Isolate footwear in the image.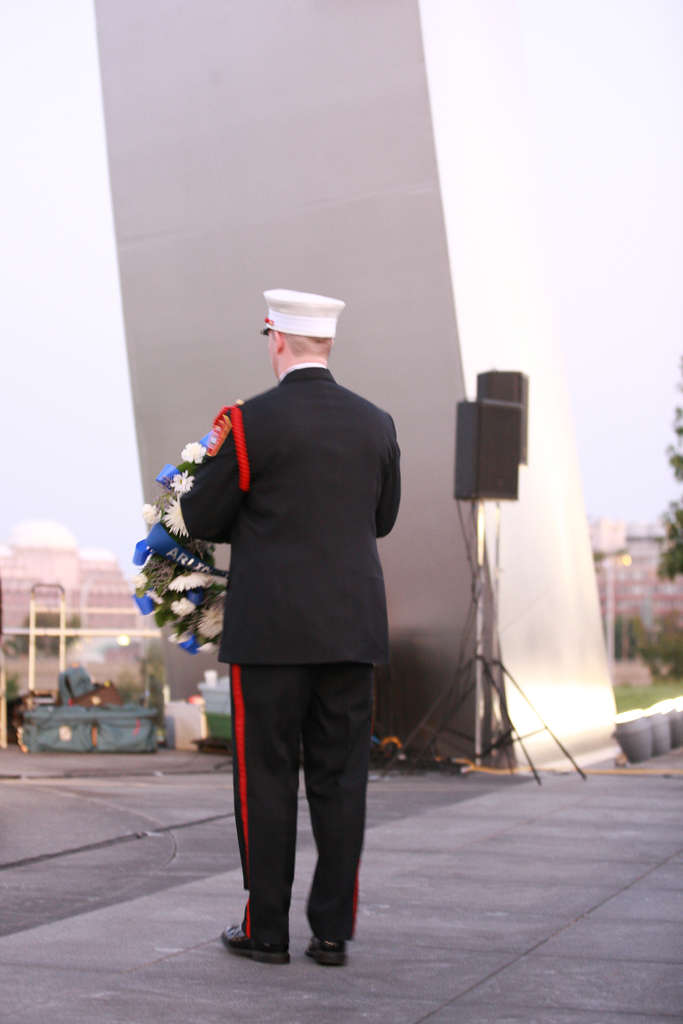
Isolated region: [x1=224, y1=900, x2=298, y2=963].
